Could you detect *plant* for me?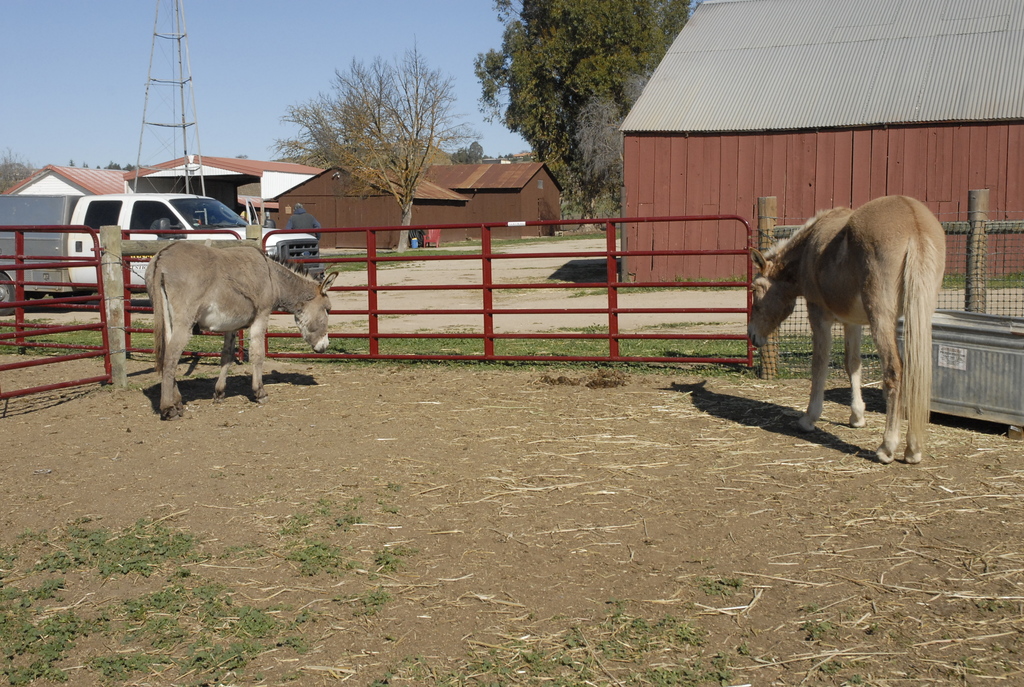
Detection result: x1=320, y1=497, x2=330, y2=517.
